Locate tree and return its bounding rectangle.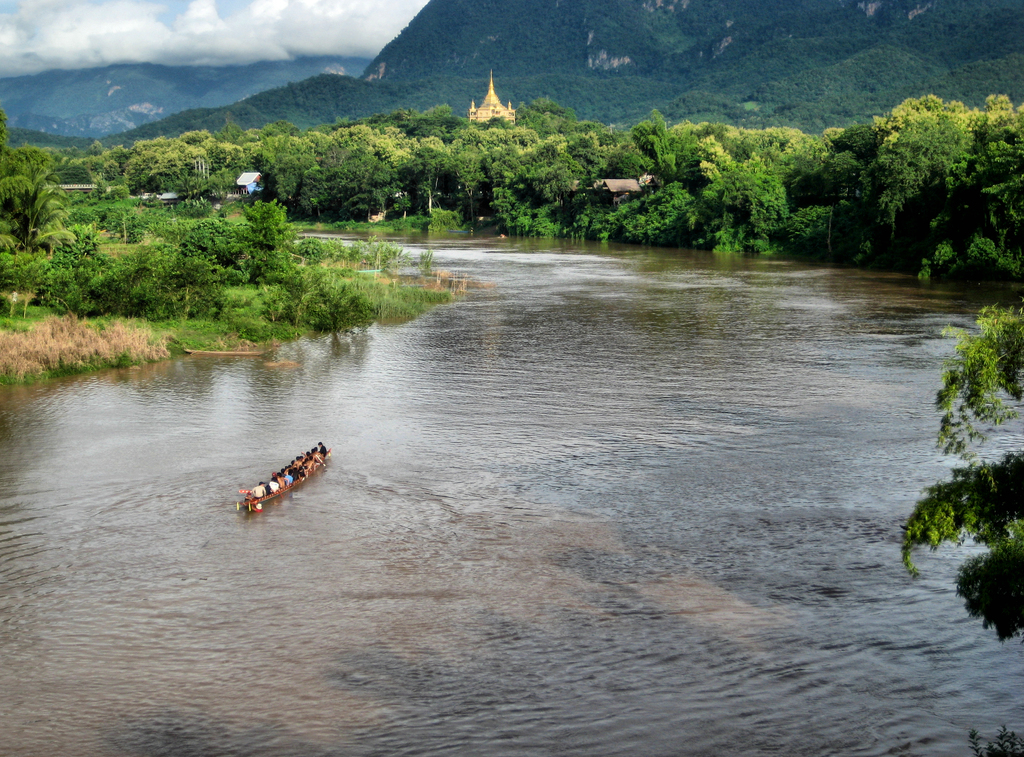
[x1=325, y1=122, x2=416, y2=164].
